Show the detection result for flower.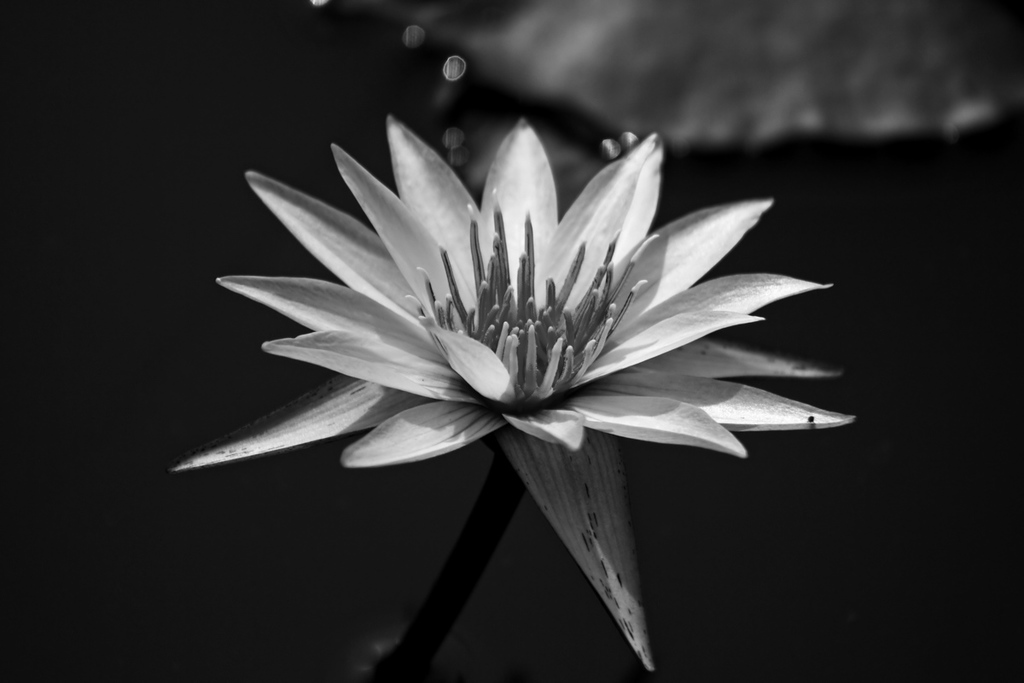
200:89:821:511.
